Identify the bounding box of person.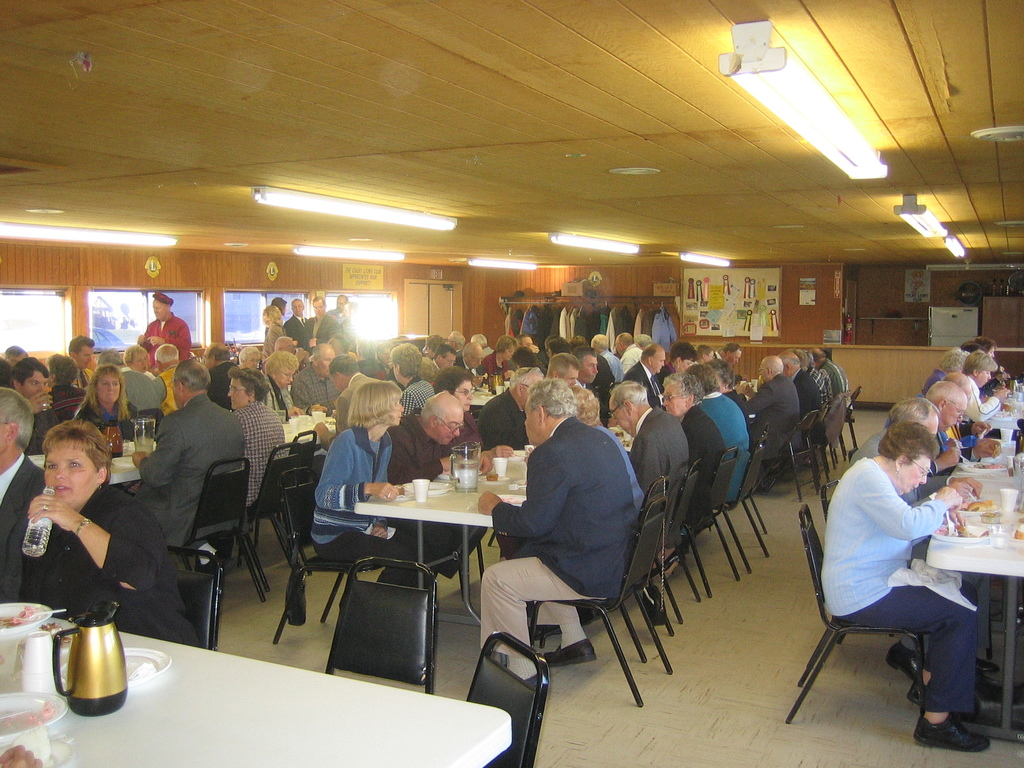
box(623, 345, 666, 406).
